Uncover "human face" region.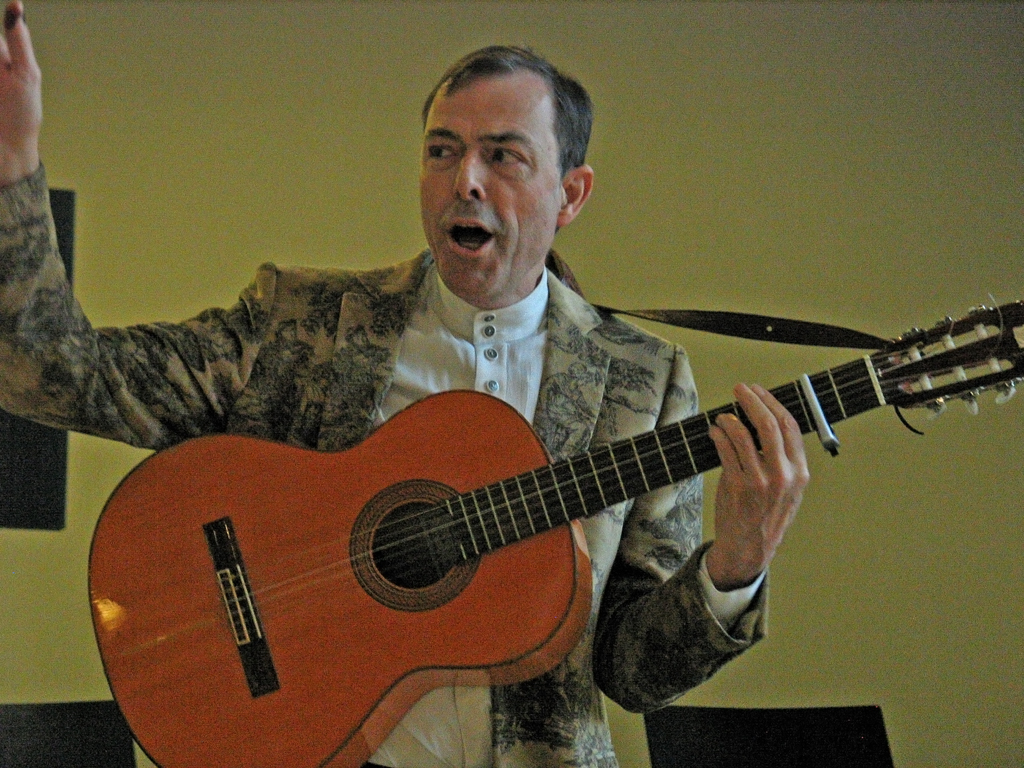
Uncovered: [412,72,562,300].
